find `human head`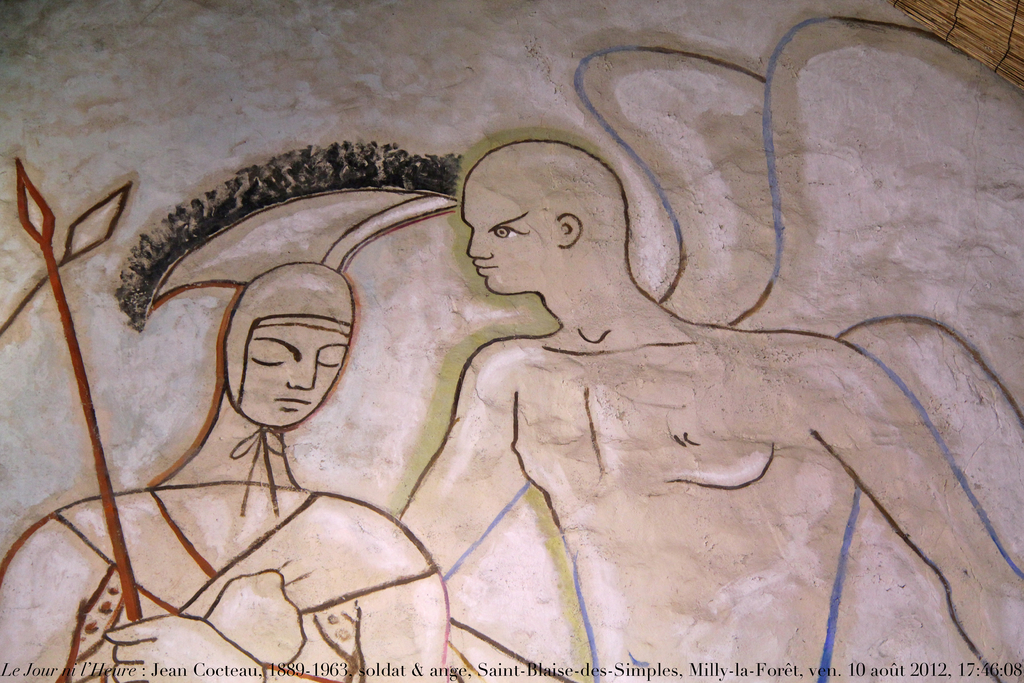
(x1=208, y1=263, x2=361, y2=436)
